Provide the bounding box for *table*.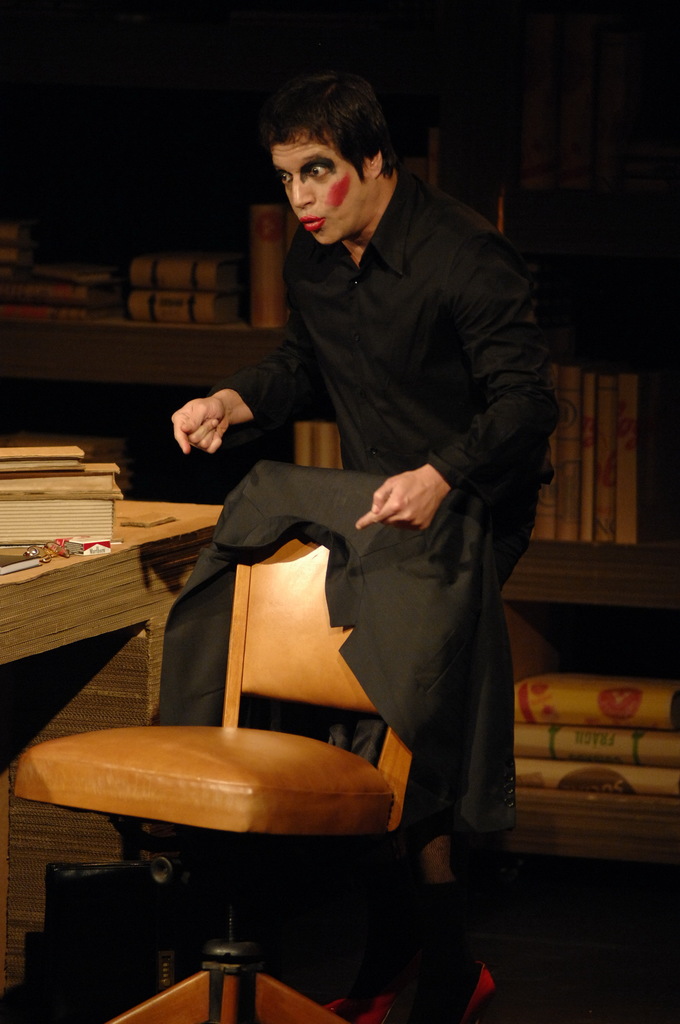
pyautogui.locateOnScreen(0, 499, 221, 1023).
